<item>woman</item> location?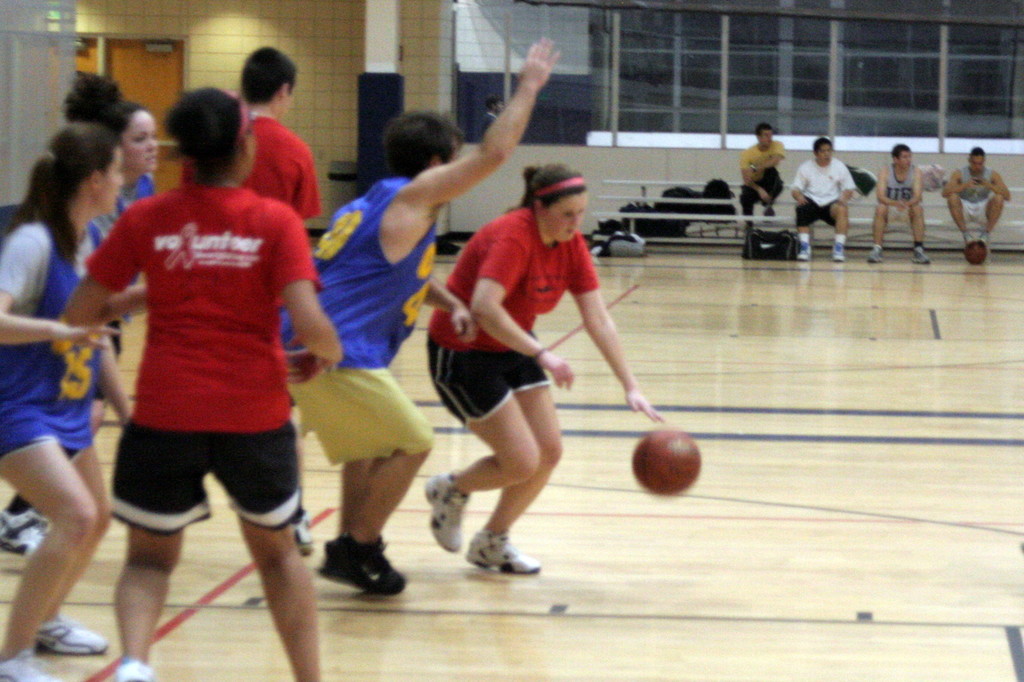
[0,108,170,585]
